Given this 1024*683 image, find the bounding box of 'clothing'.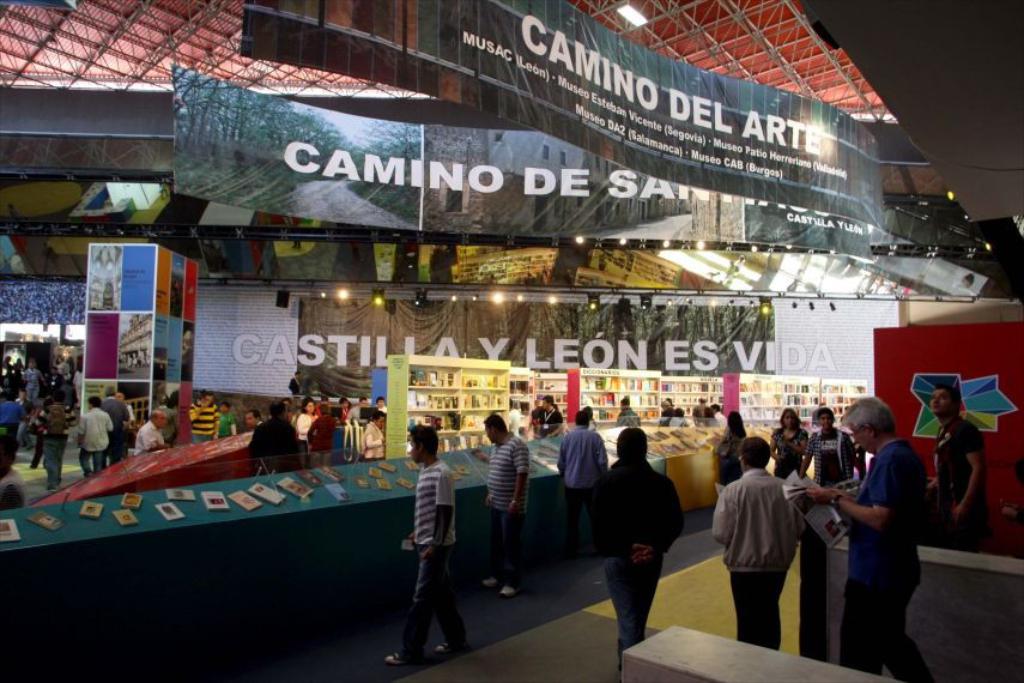
bbox=(481, 443, 527, 585).
